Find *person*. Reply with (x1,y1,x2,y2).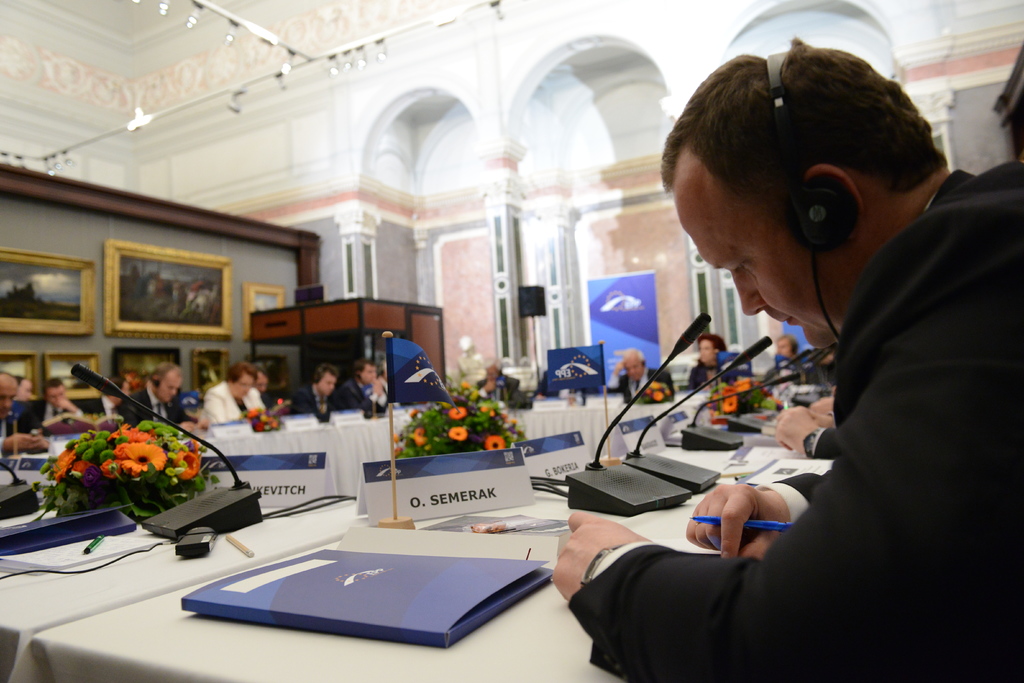
(640,53,999,623).
